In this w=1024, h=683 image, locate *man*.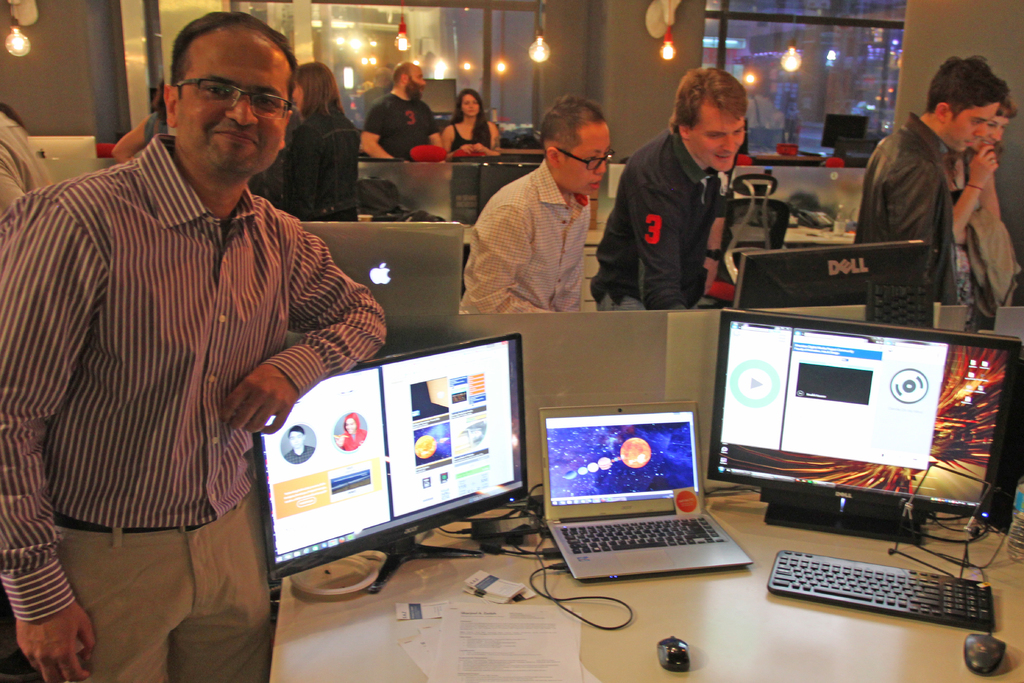
Bounding box: left=360, top=56, right=447, bottom=160.
